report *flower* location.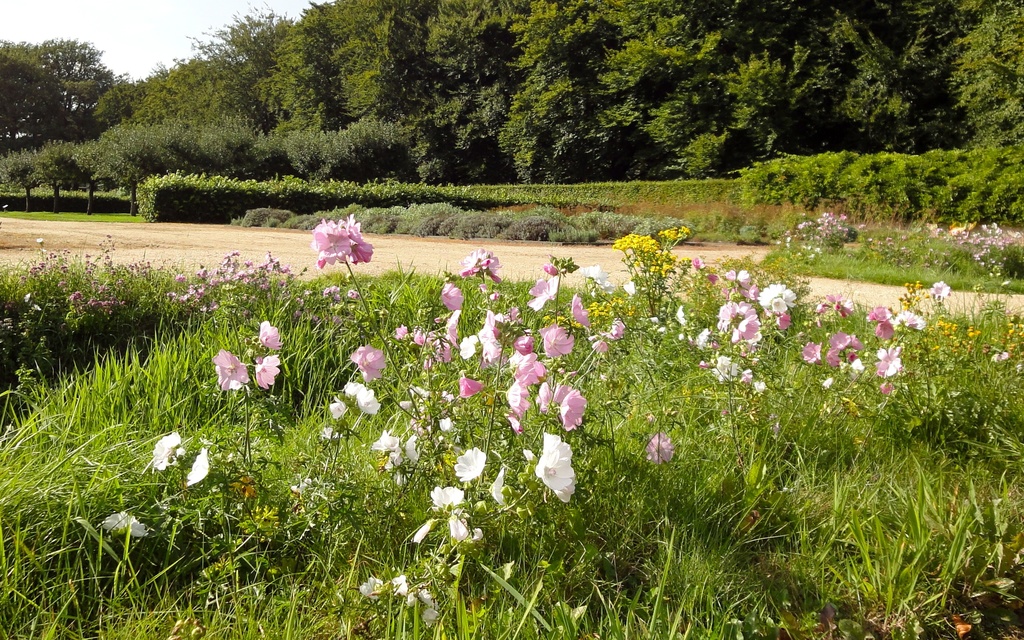
Report: rect(188, 447, 212, 483).
